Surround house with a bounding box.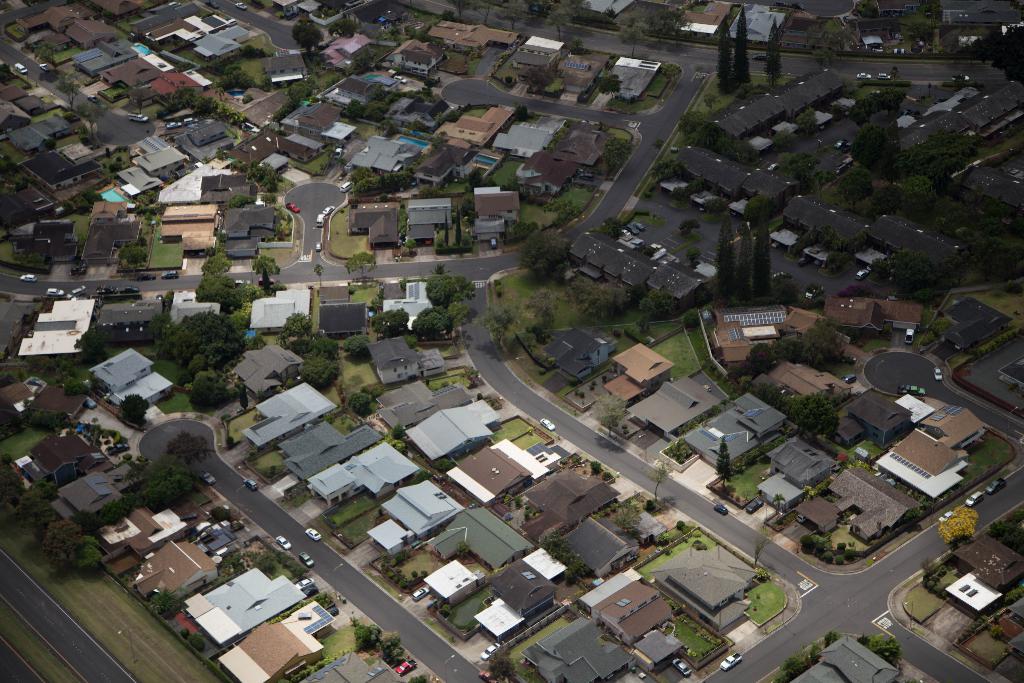
bbox=[111, 368, 174, 407].
